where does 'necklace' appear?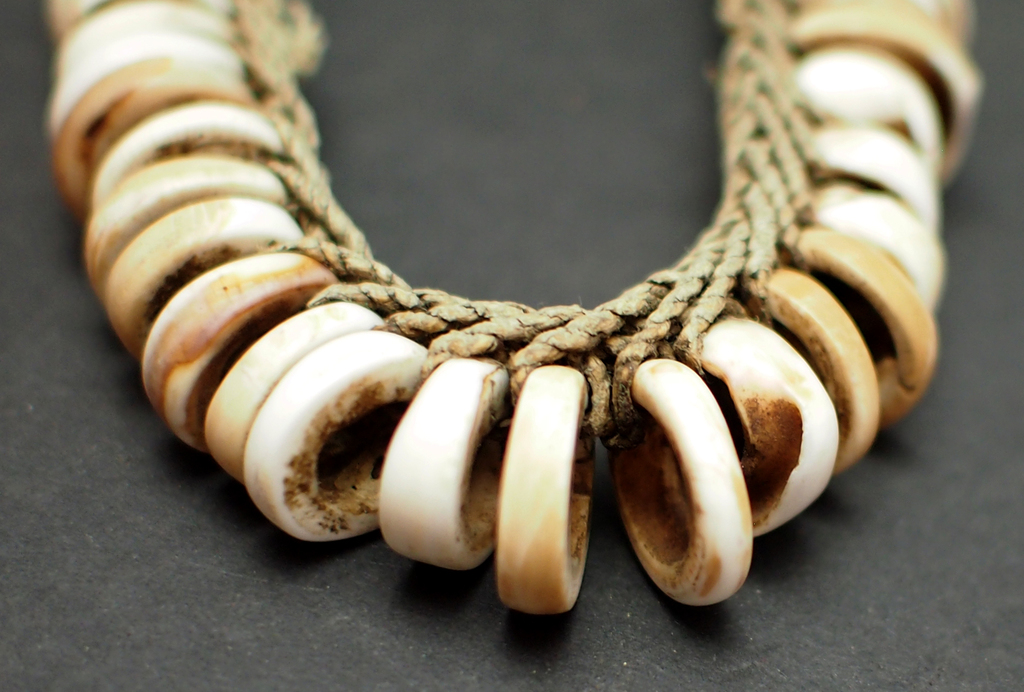
Appears at <region>60, 0, 973, 673</region>.
